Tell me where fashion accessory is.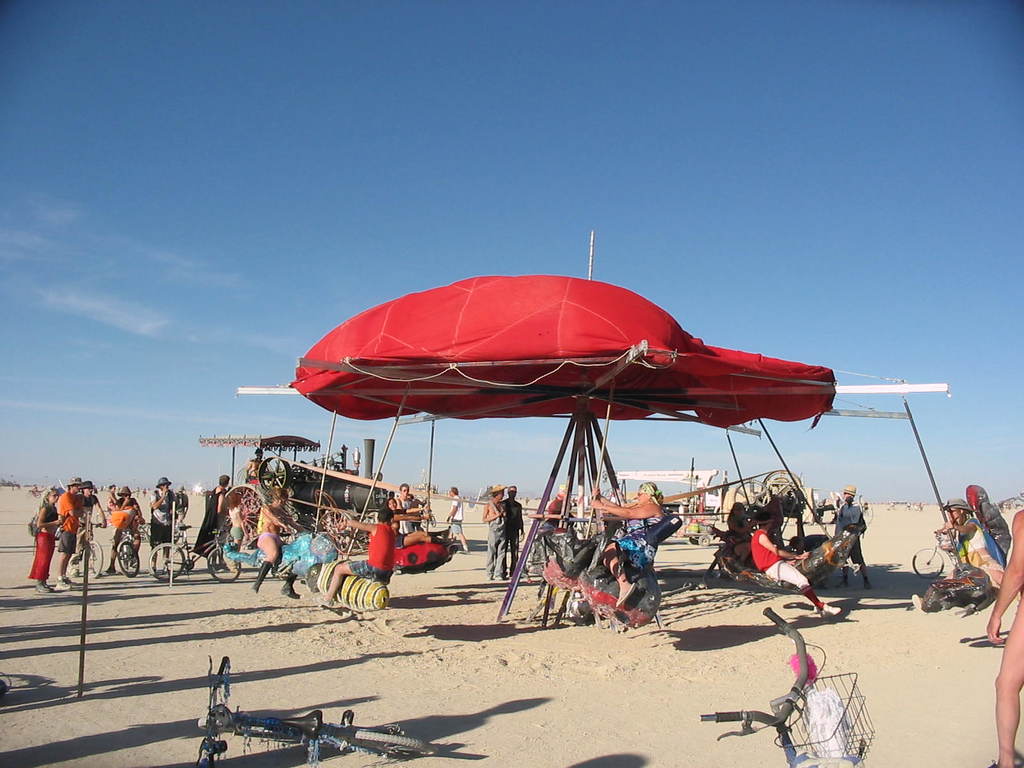
fashion accessory is at (x1=816, y1=603, x2=843, y2=618).
